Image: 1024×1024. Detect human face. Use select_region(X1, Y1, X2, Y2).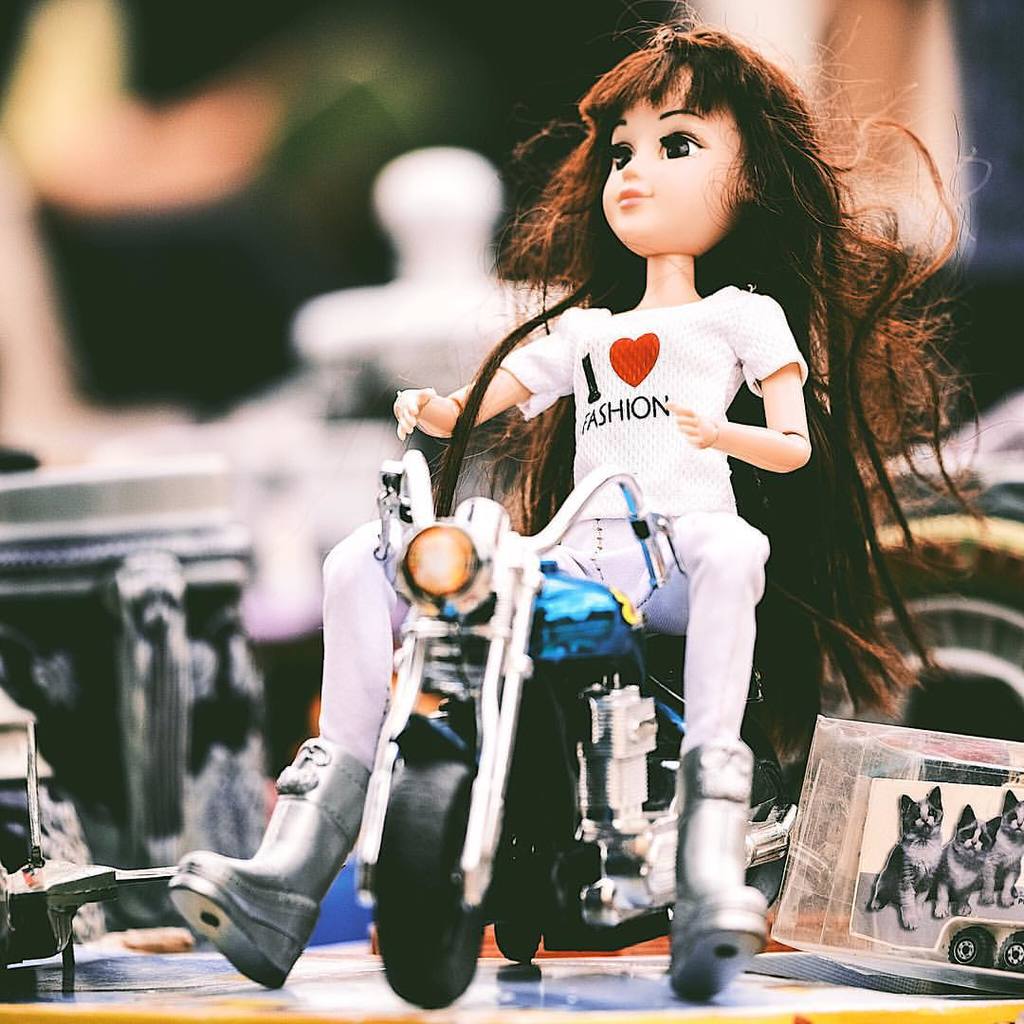
select_region(601, 67, 750, 241).
